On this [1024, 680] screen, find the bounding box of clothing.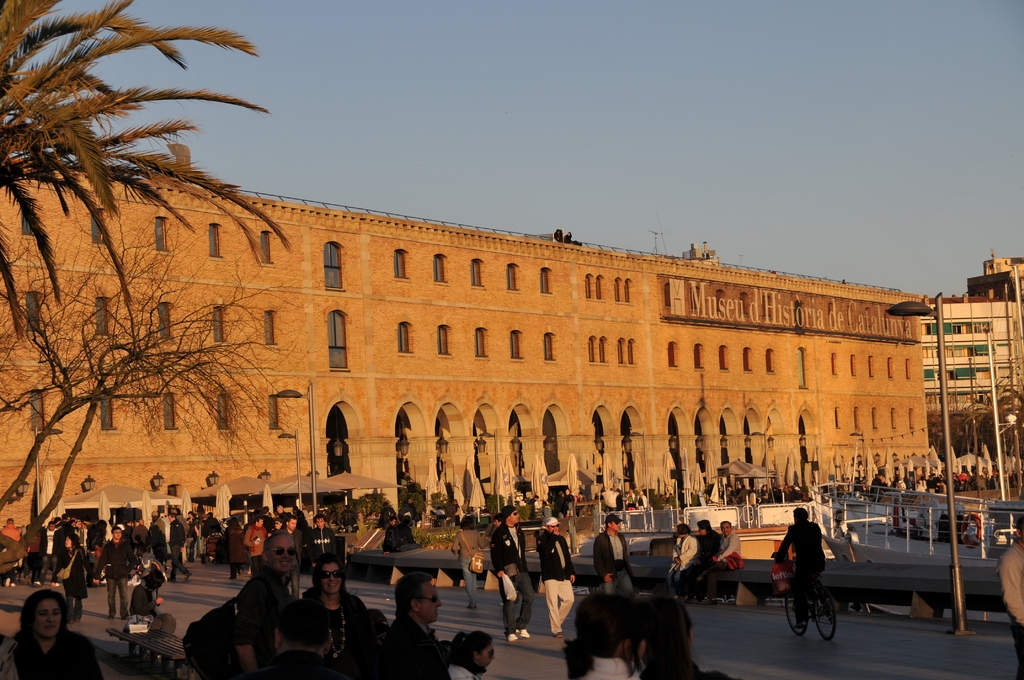
Bounding box: [602,567,636,588].
